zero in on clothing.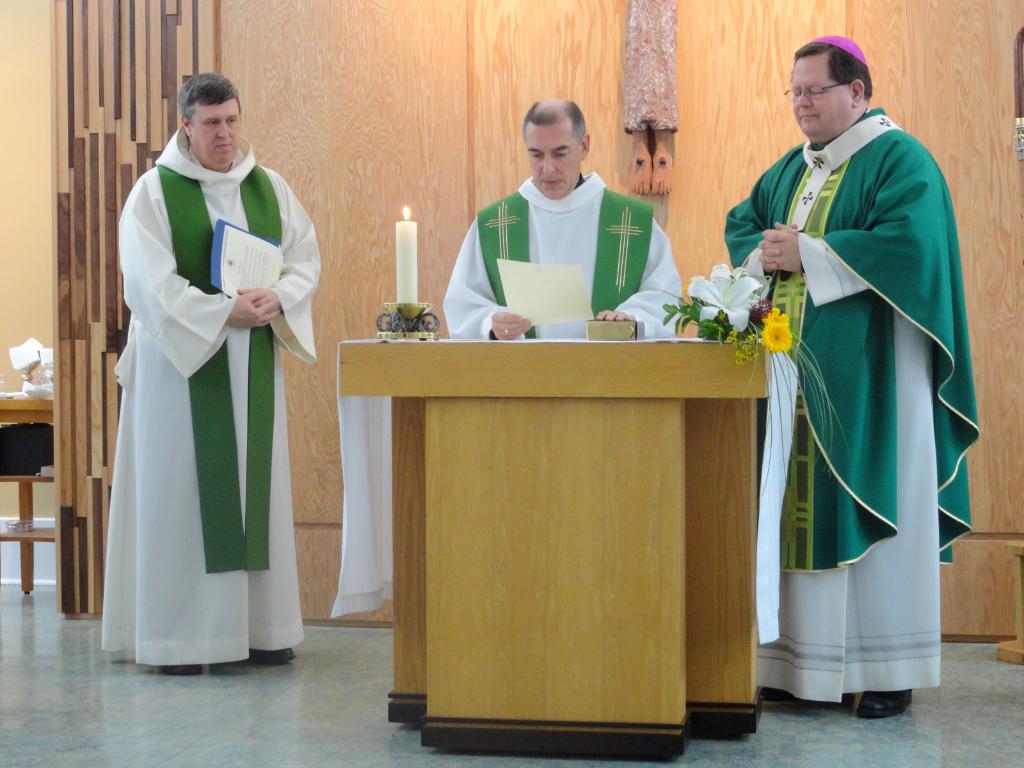
Zeroed in: locate(726, 108, 986, 703).
